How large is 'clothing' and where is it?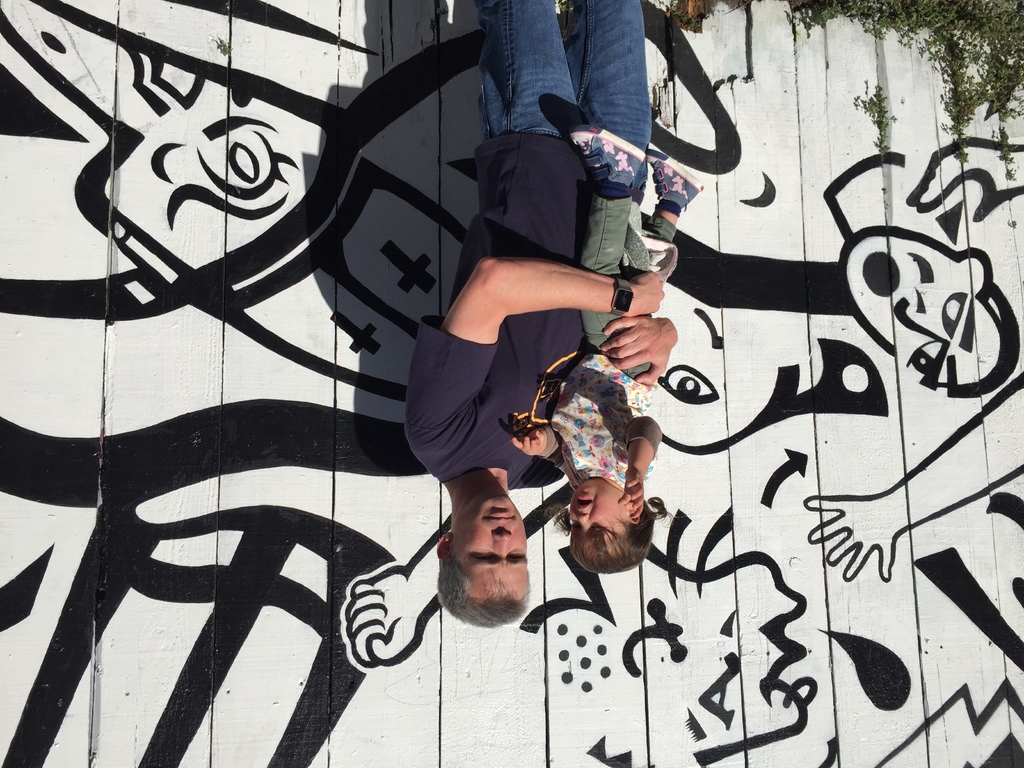
Bounding box: region(545, 187, 664, 483).
